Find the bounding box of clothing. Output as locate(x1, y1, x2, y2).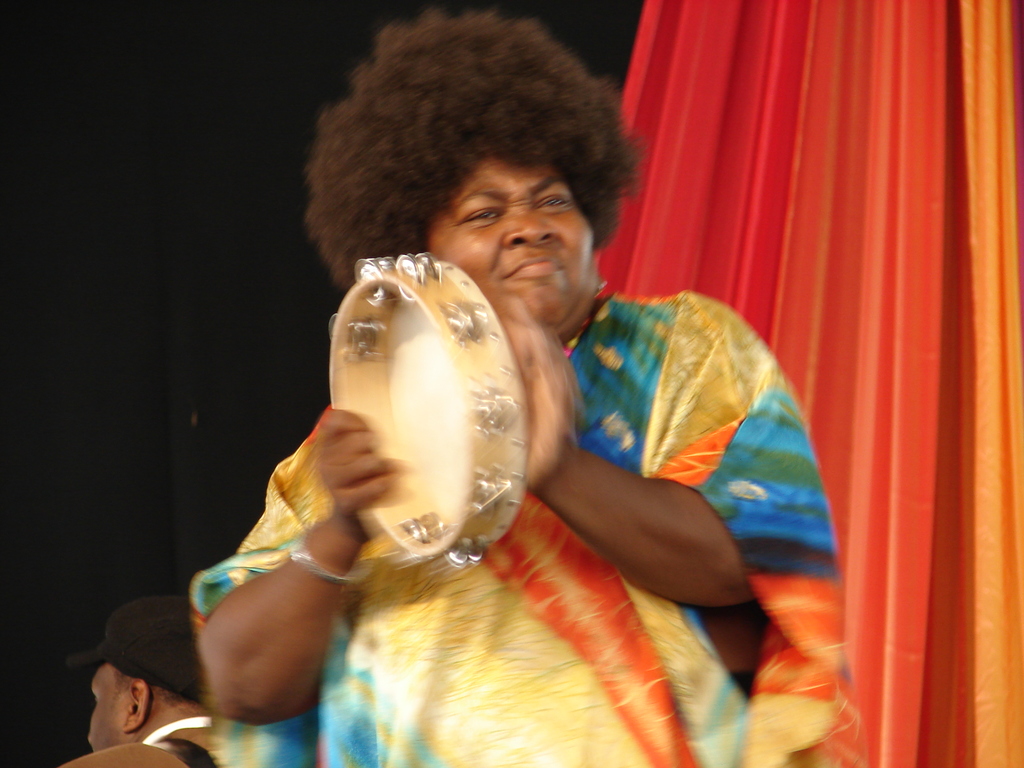
locate(205, 291, 843, 767).
